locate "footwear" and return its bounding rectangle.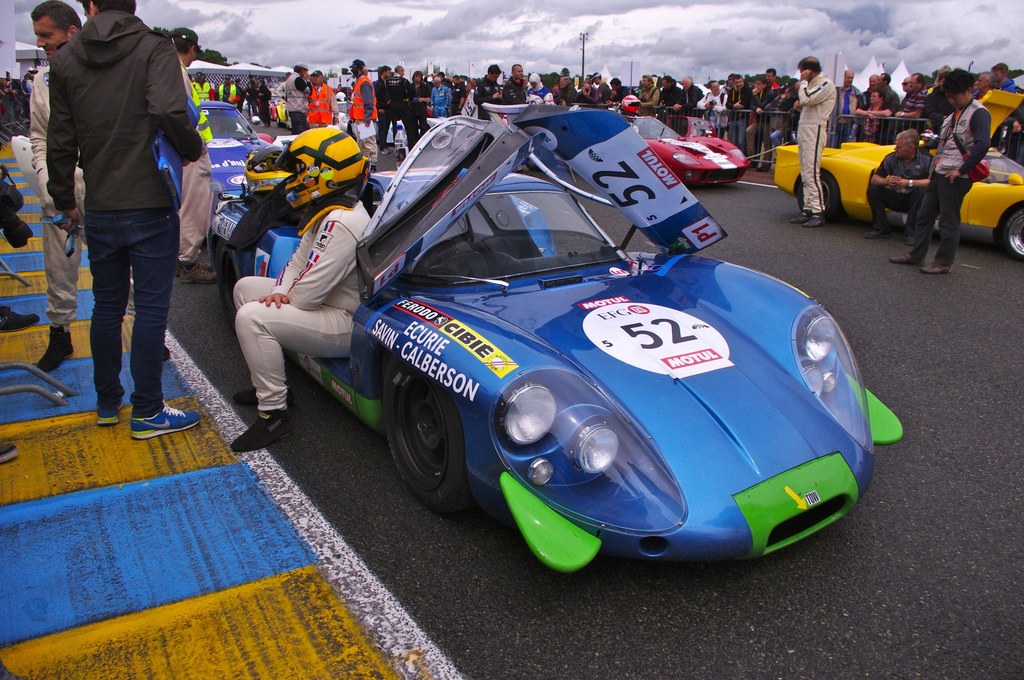
<box>792,210,811,223</box>.
